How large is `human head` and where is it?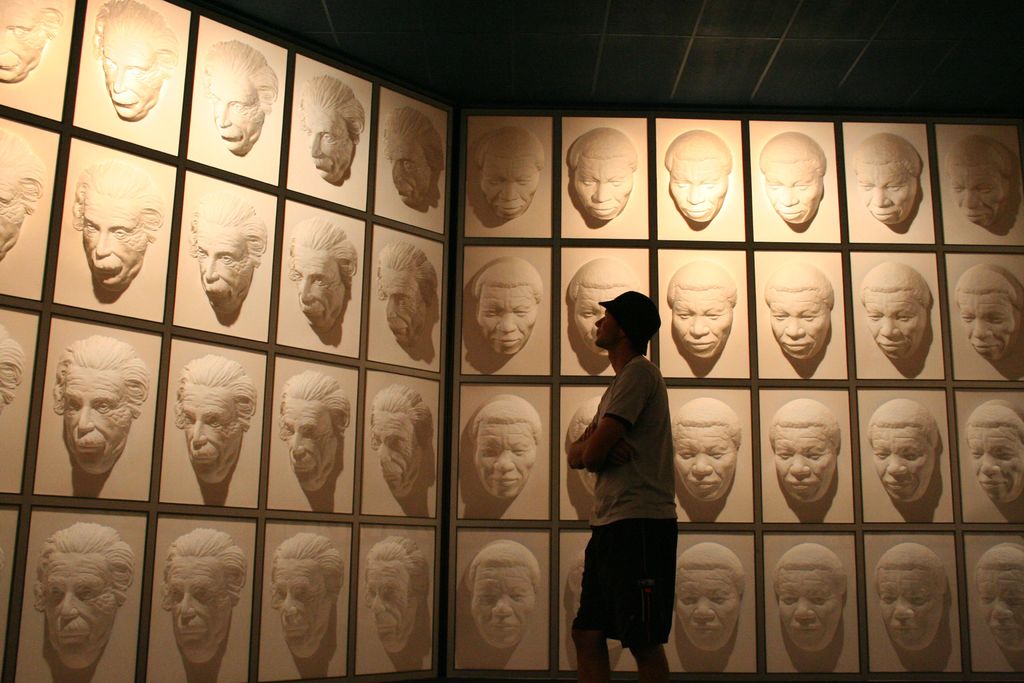
Bounding box: 666 130 732 226.
